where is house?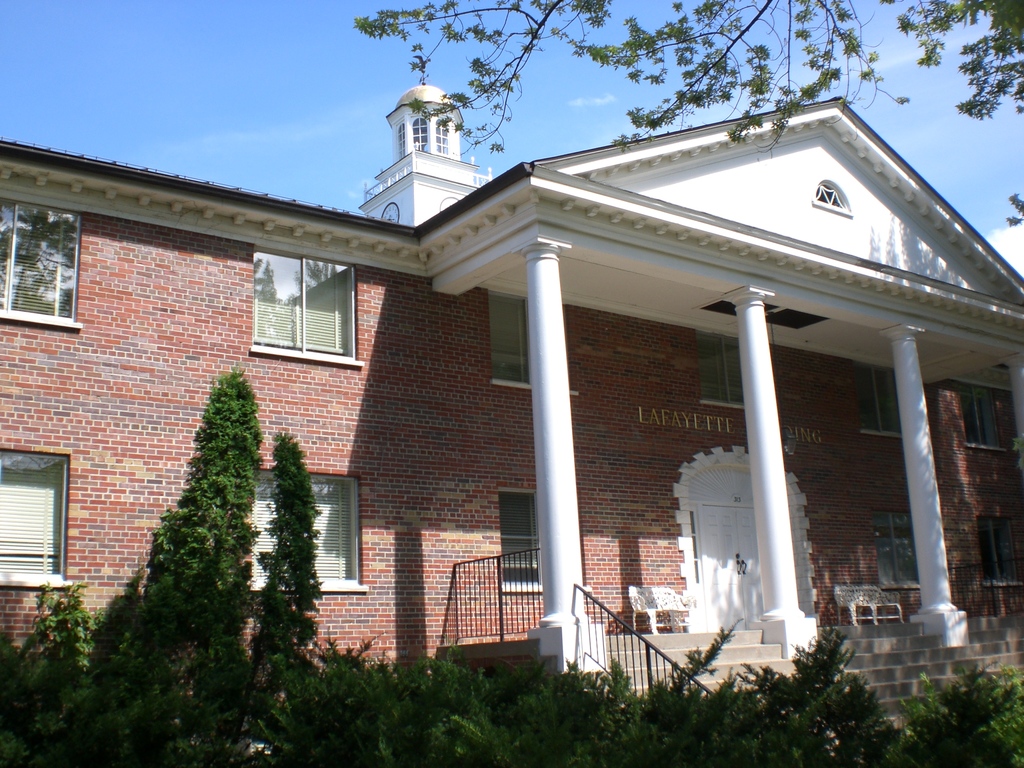
{"x1": 0, "y1": 80, "x2": 1023, "y2": 680}.
